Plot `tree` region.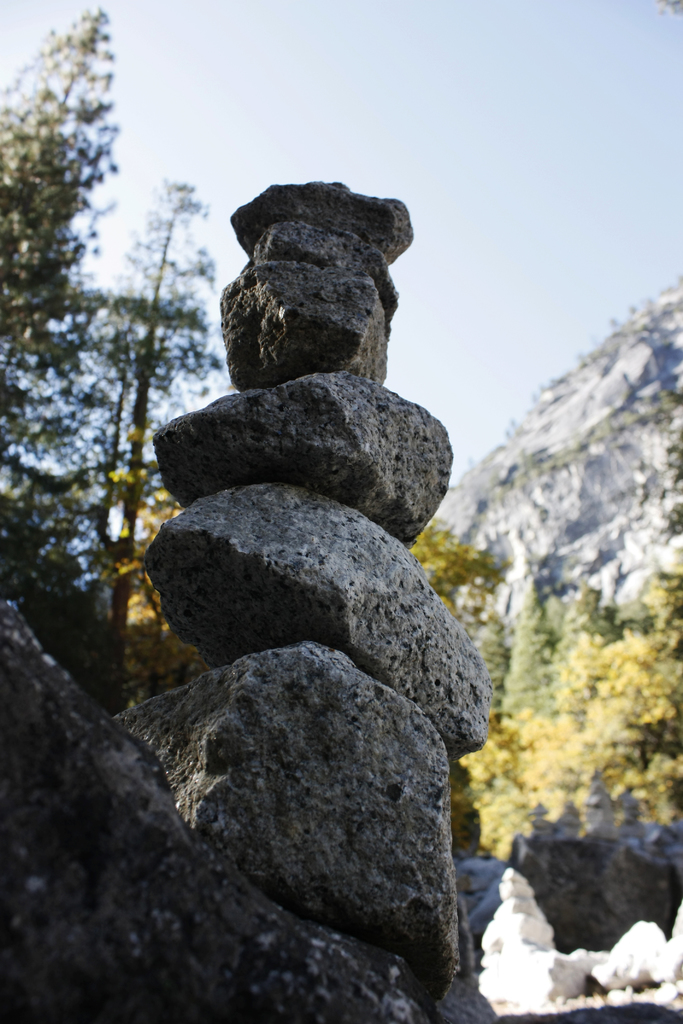
Plotted at 470 399 682 879.
